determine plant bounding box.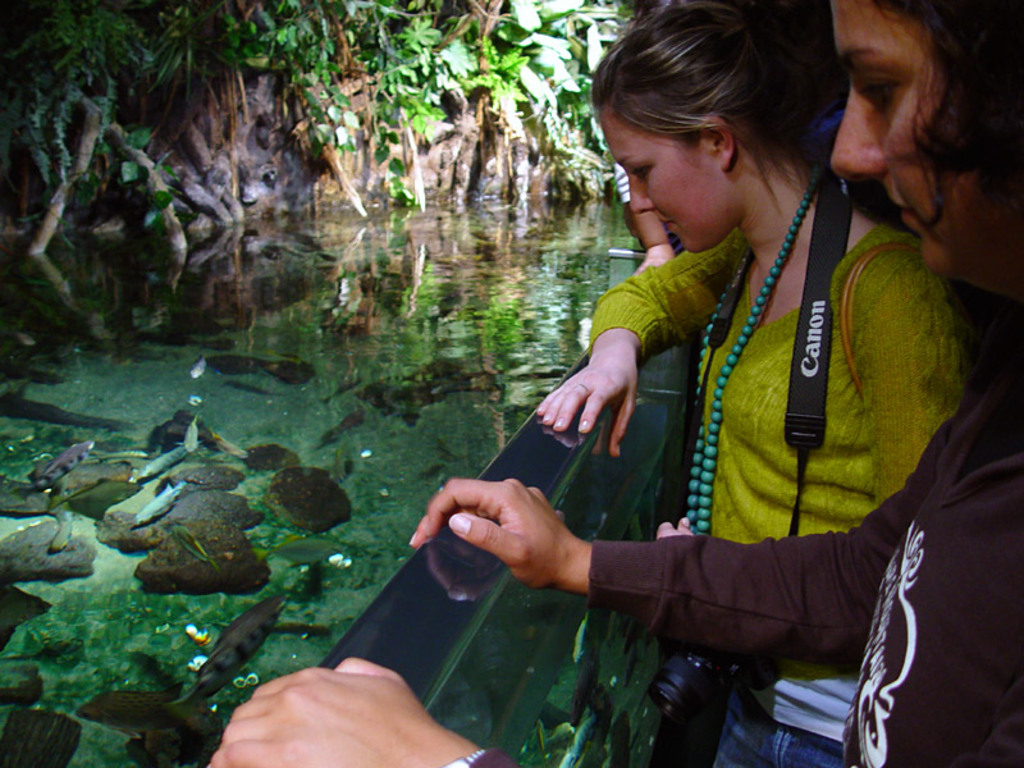
Determined: <bbox>206, 0, 370, 160</bbox>.
